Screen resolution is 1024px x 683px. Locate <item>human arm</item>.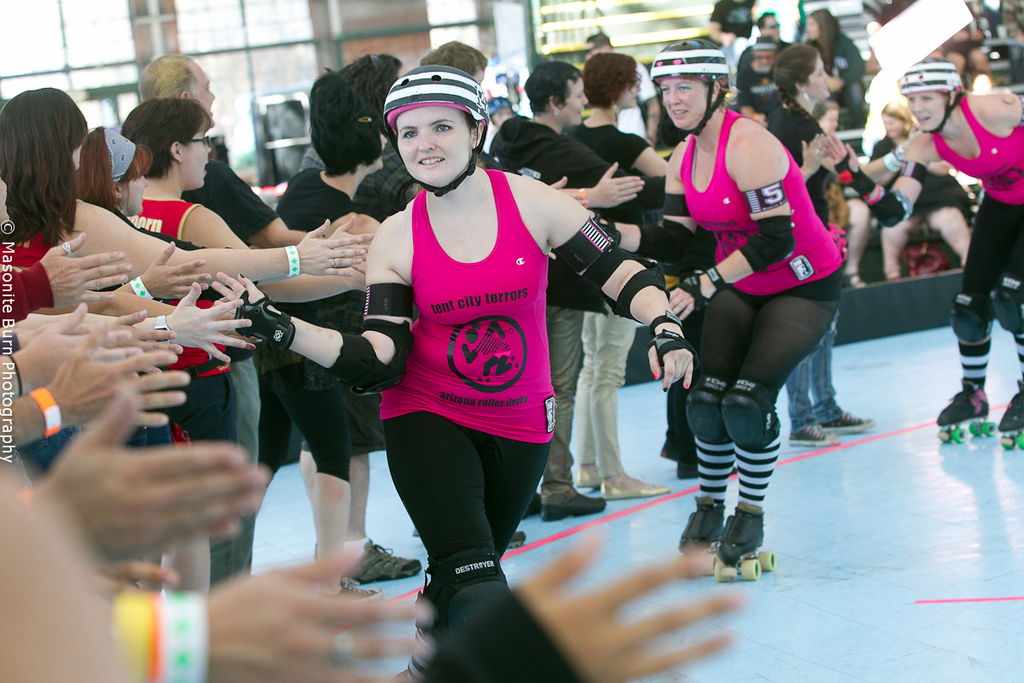
l=990, t=90, r=1023, b=129.
